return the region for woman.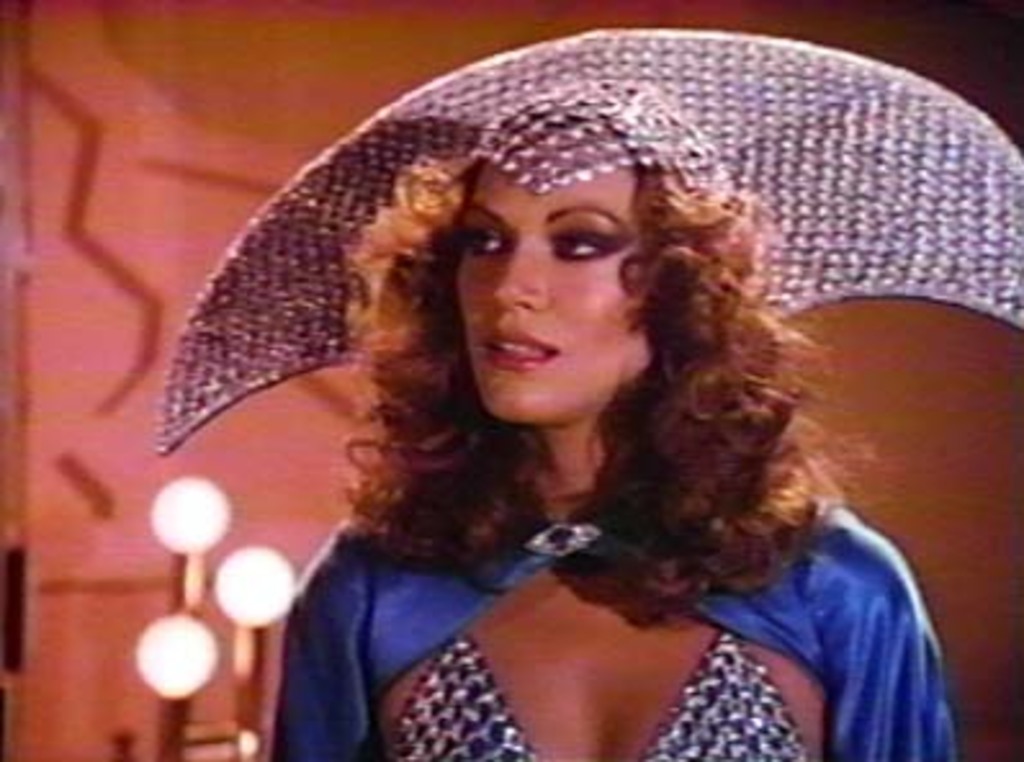
detection(154, 21, 1021, 759).
